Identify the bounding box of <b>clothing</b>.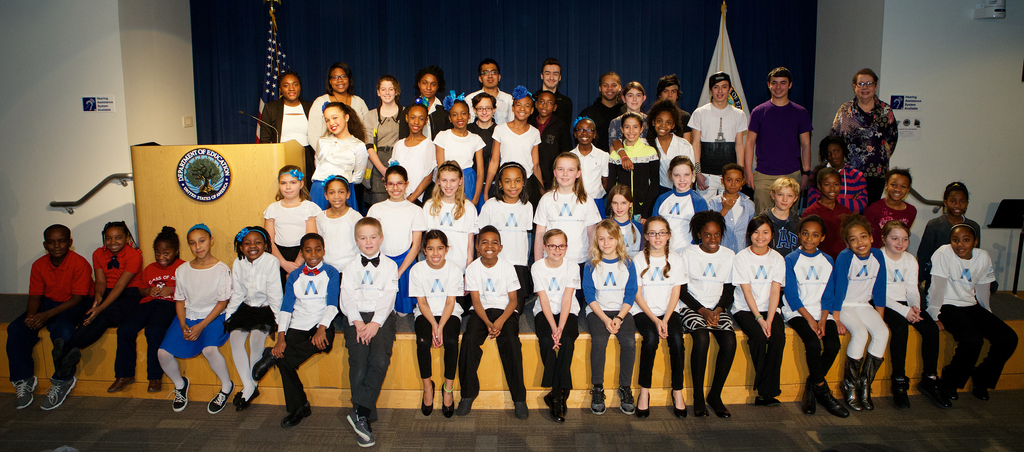
<bbox>620, 135, 653, 209</bbox>.
